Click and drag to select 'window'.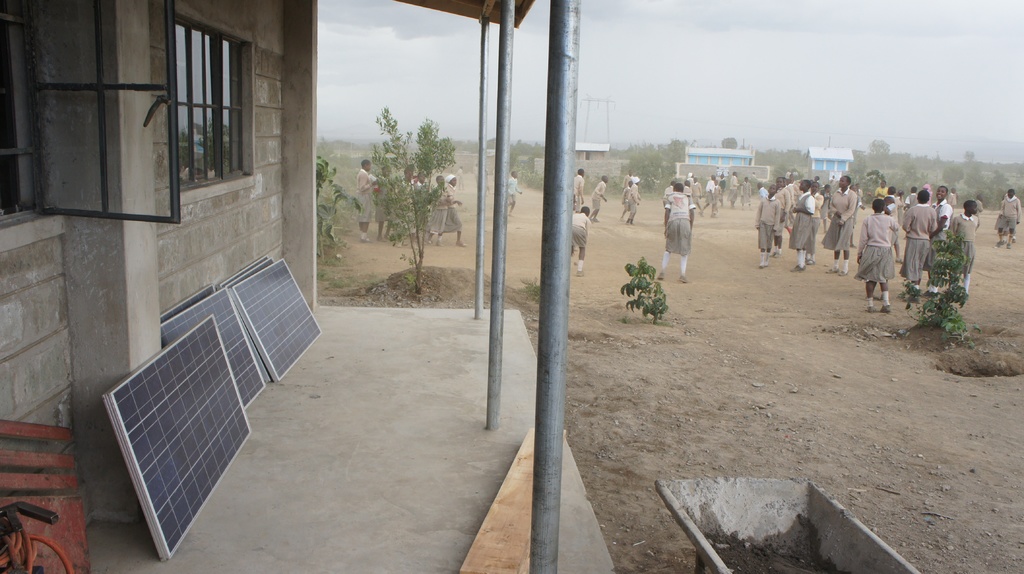
Selection: (169,13,252,191).
